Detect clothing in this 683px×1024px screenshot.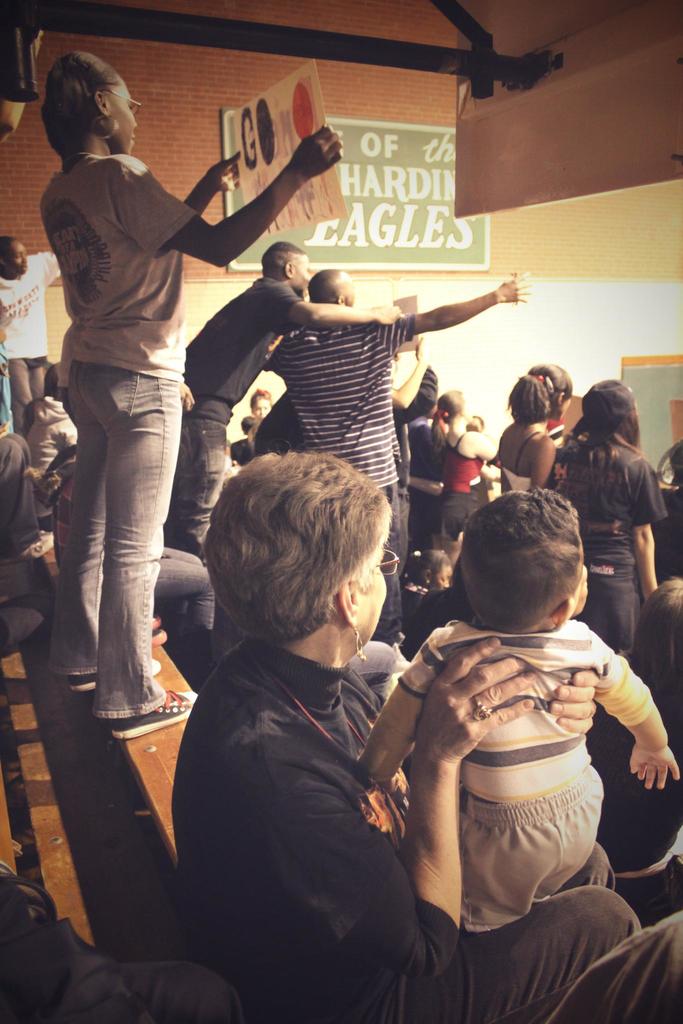
Detection: {"left": 556, "top": 444, "right": 658, "bottom": 662}.
